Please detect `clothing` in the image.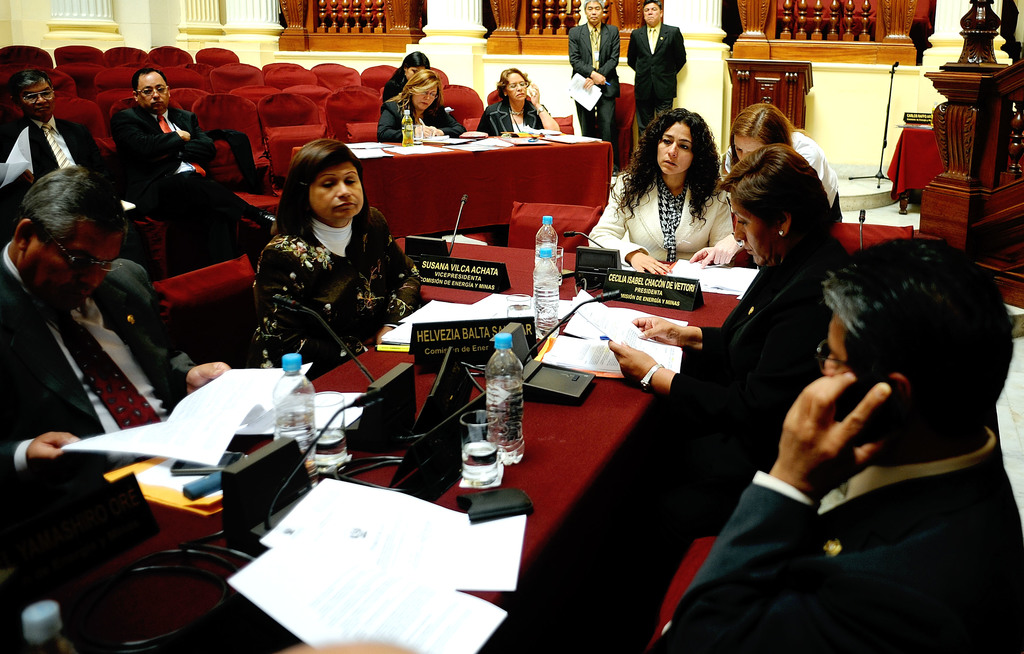
rect(108, 102, 234, 264).
